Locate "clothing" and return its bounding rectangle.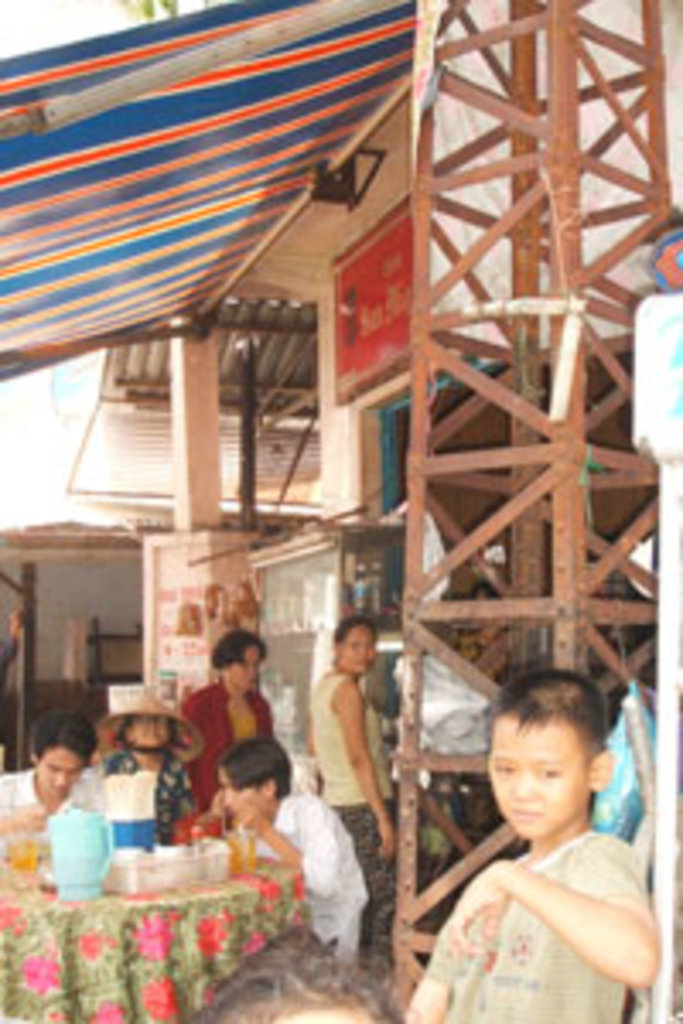
304:666:396:806.
